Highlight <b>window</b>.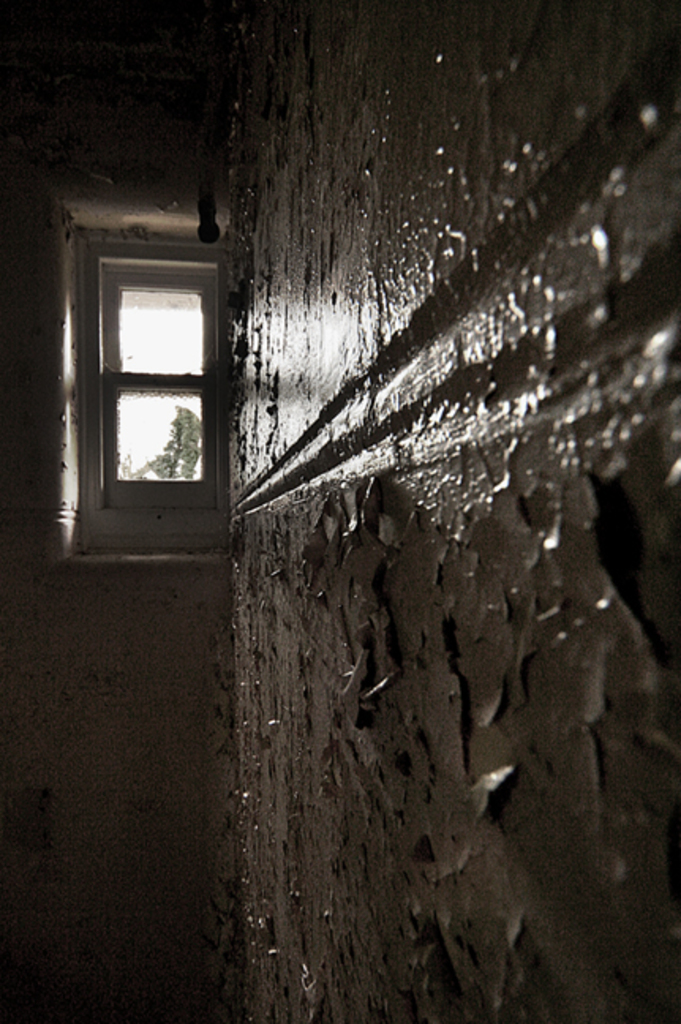
Highlighted region: Rect(77, 231, 253, 512).
